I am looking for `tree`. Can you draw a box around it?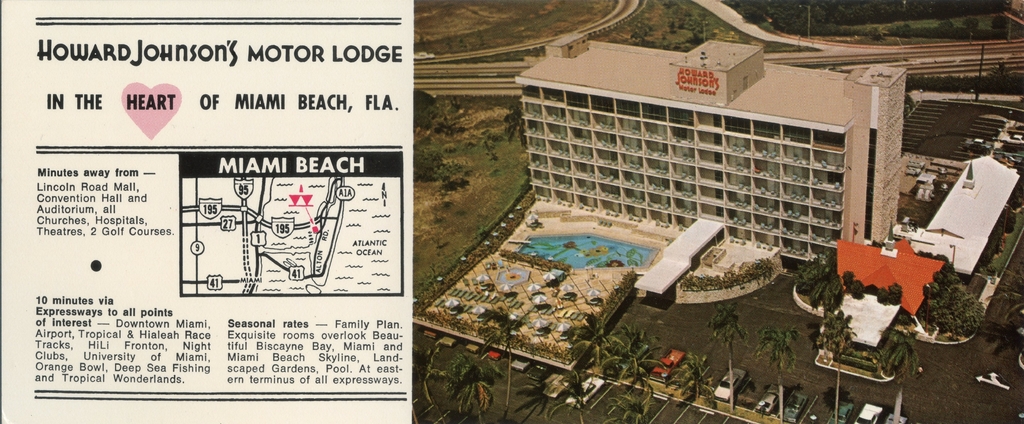
Sure, the bounding box is <box>559,313,620,369</box>.
